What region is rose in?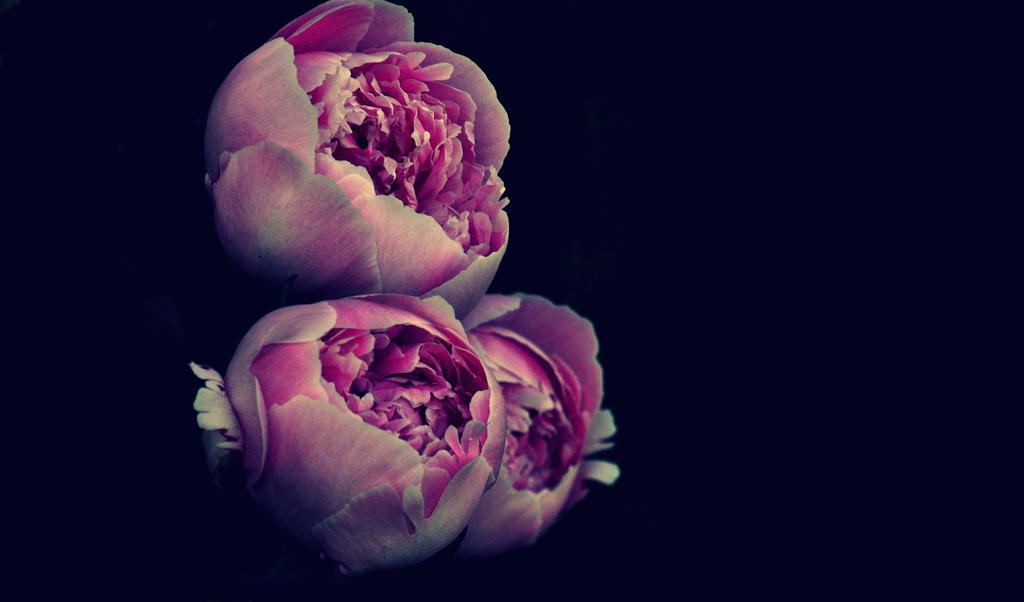
bbox=(202, 0, 514, 294).
